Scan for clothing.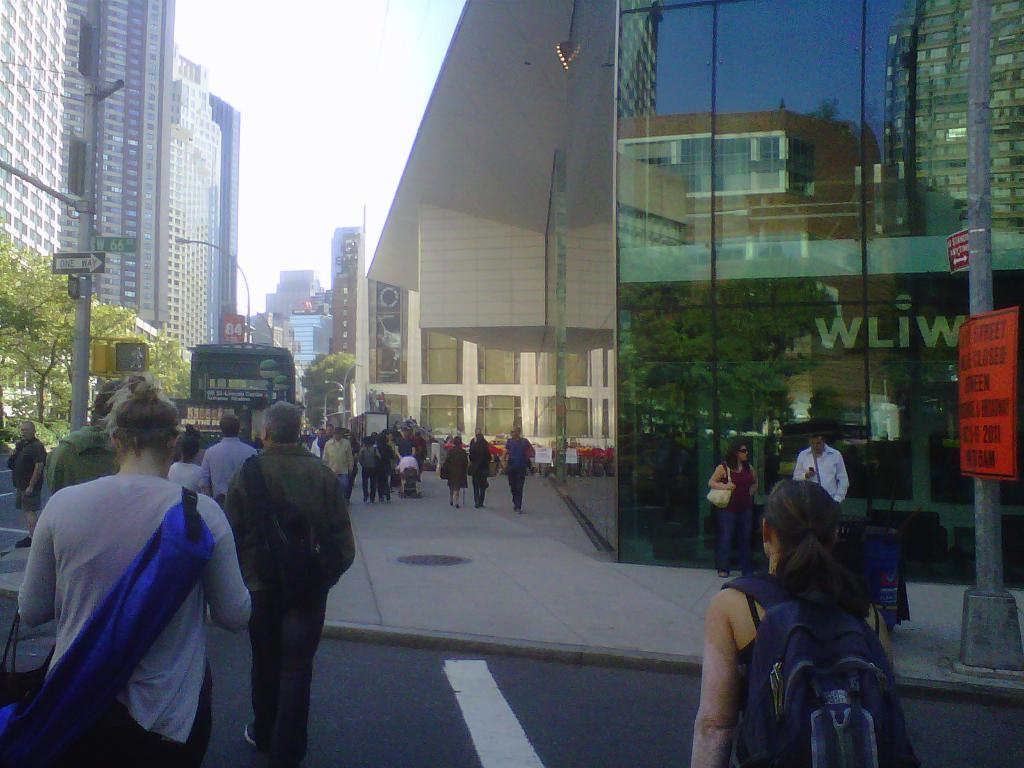
Scan result: bbox(409, 435, 426, 458).
